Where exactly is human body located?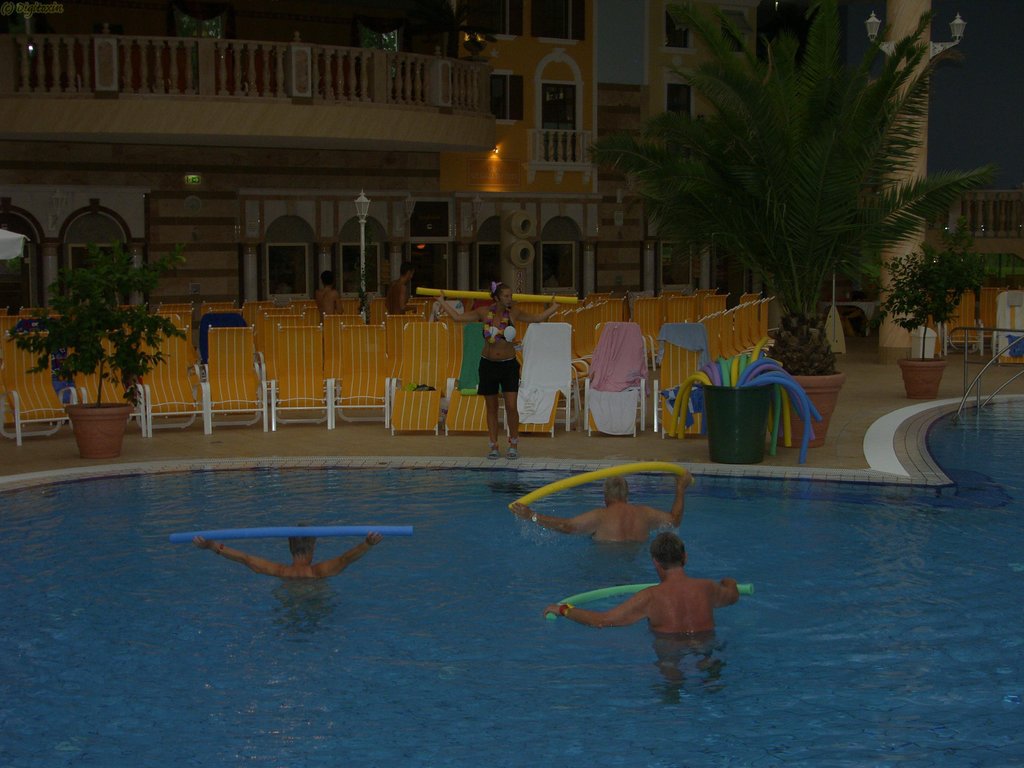
Its bounding box is [x1=552, y1=536, x2=733, y2=712].
